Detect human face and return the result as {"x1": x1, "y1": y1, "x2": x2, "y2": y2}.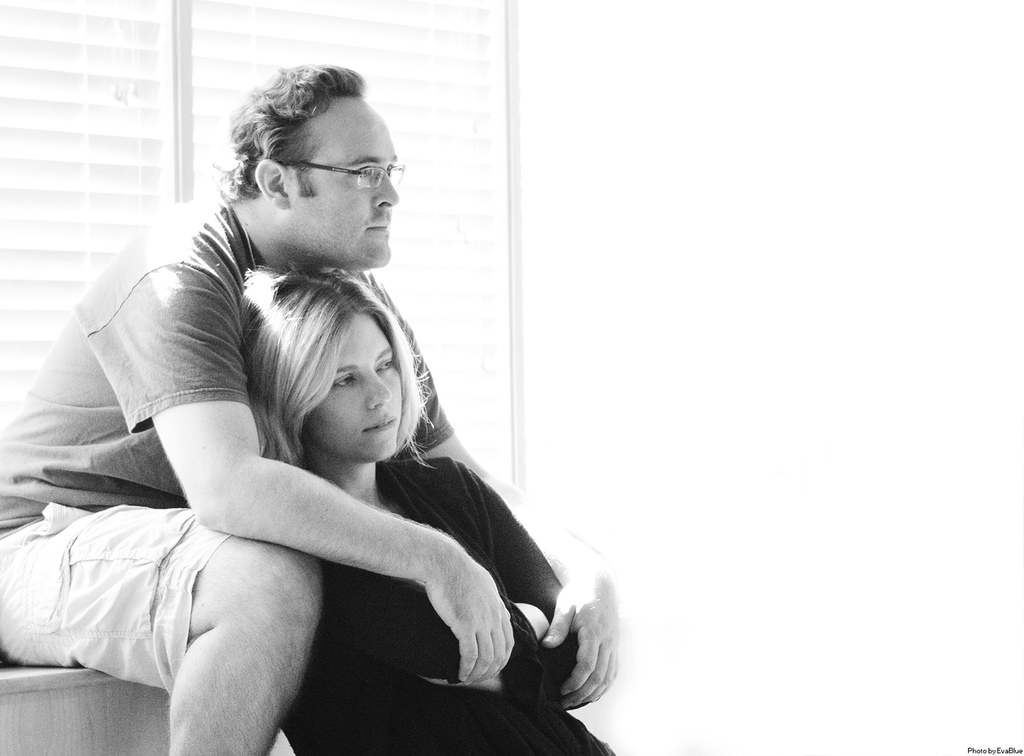
{"x1": 288, "y1": 95, "x2": 396, "y2": 271}.
